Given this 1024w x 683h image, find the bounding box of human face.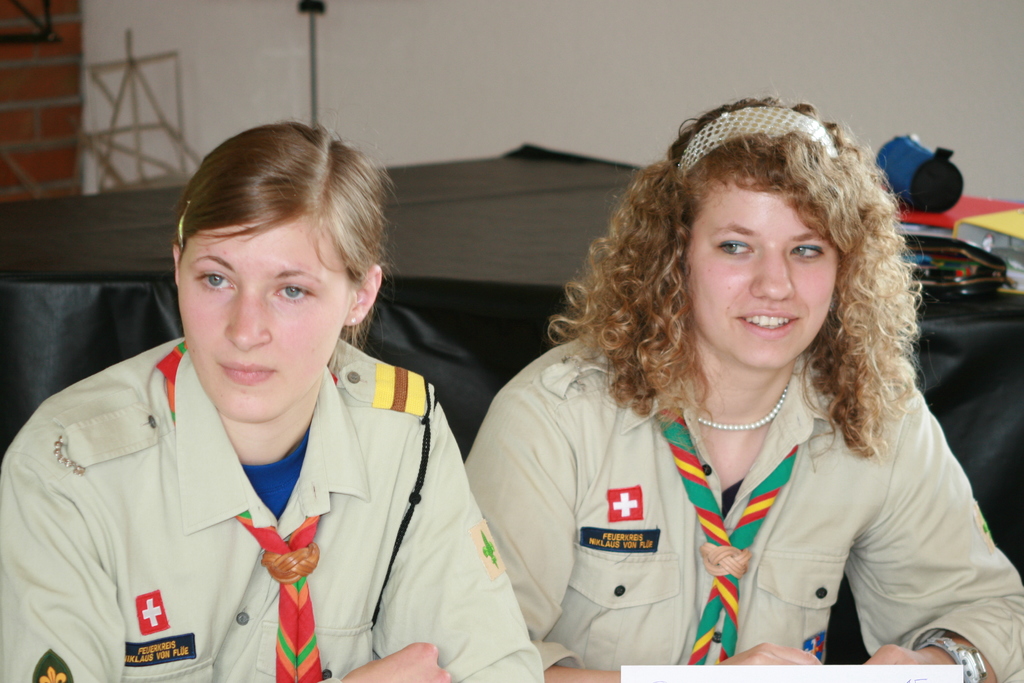
[x1=683, y1=174, x2=837, y2=363].
